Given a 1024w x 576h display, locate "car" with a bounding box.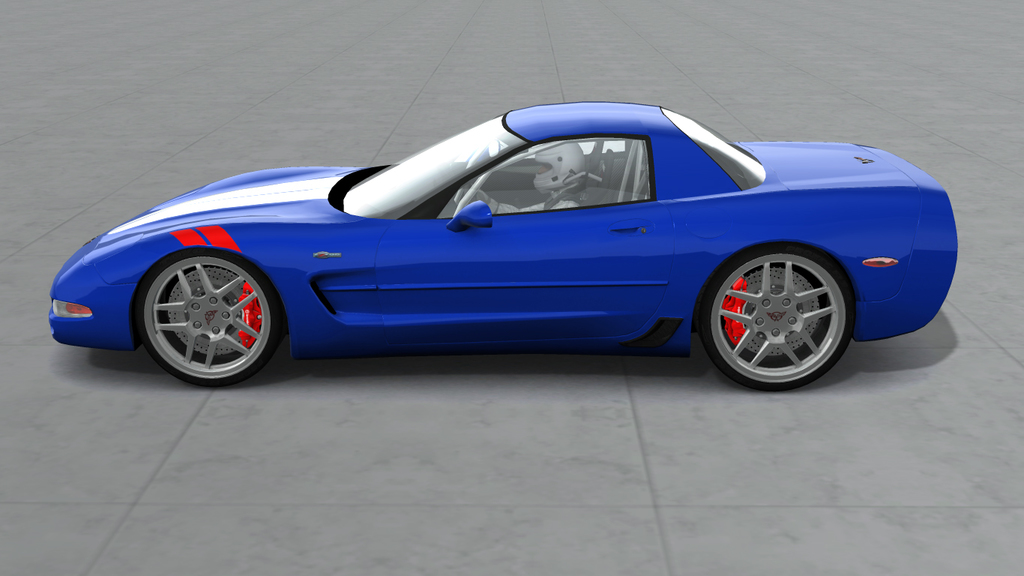
Located: (53, 98, 935, 389).
